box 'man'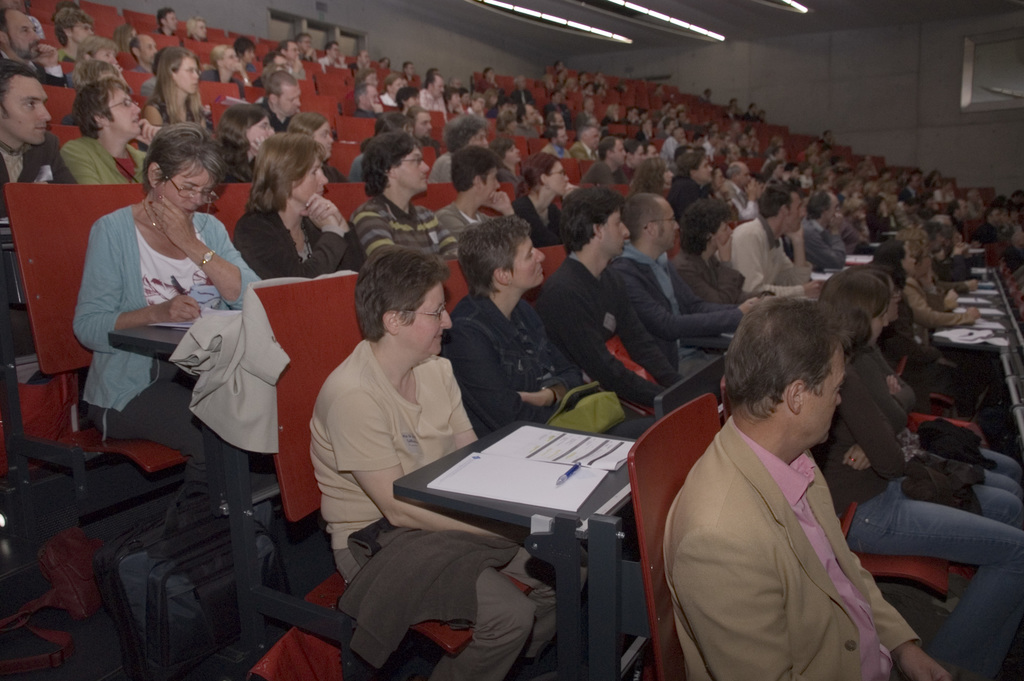
x1=346, y1=131, x2=456, y2=263
